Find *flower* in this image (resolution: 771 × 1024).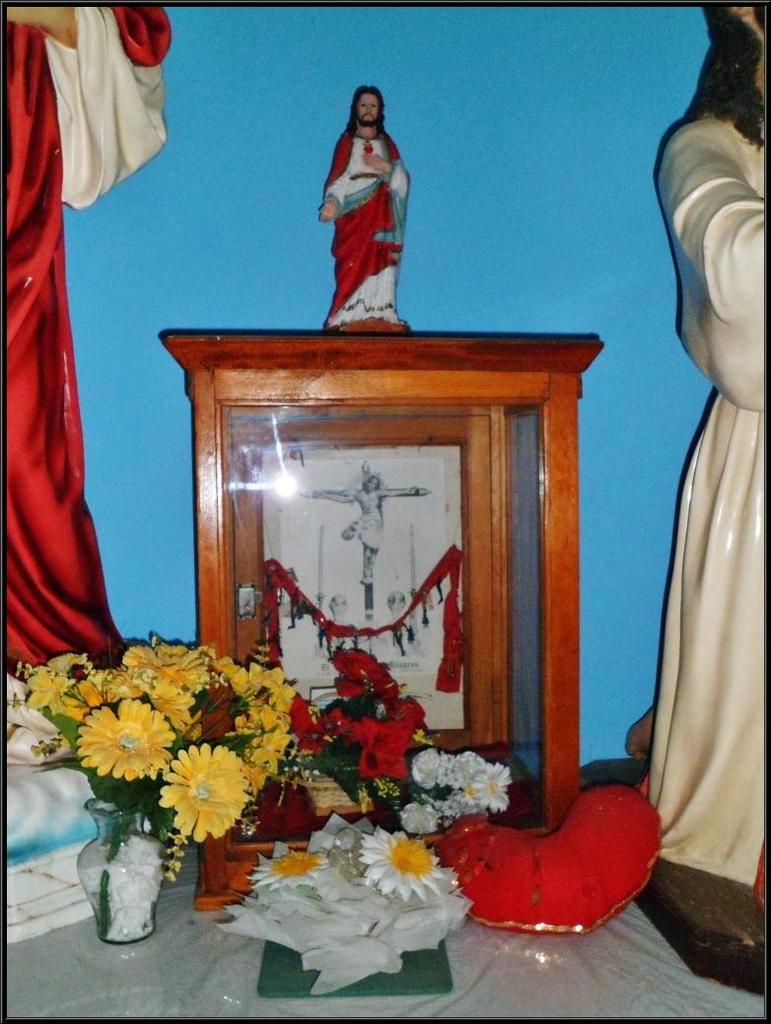
left=76, top=696, right=184, bottom=781.
